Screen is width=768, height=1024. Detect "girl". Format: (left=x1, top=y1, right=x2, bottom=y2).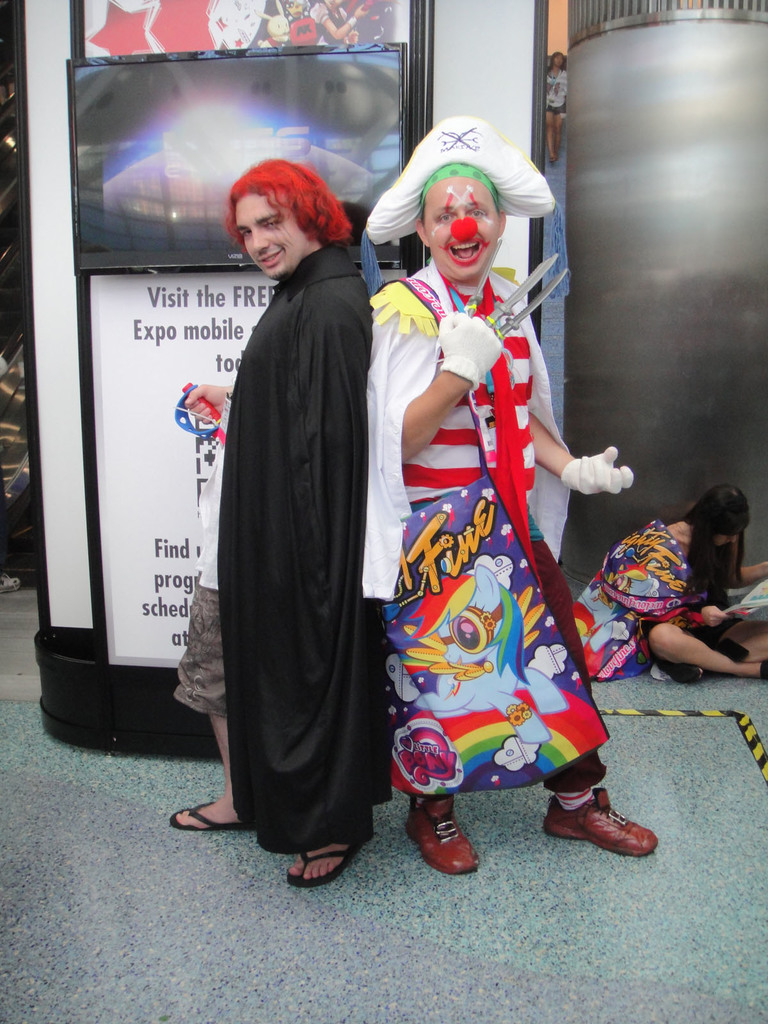
(left=568, top=483, right=767, bottom=684).
